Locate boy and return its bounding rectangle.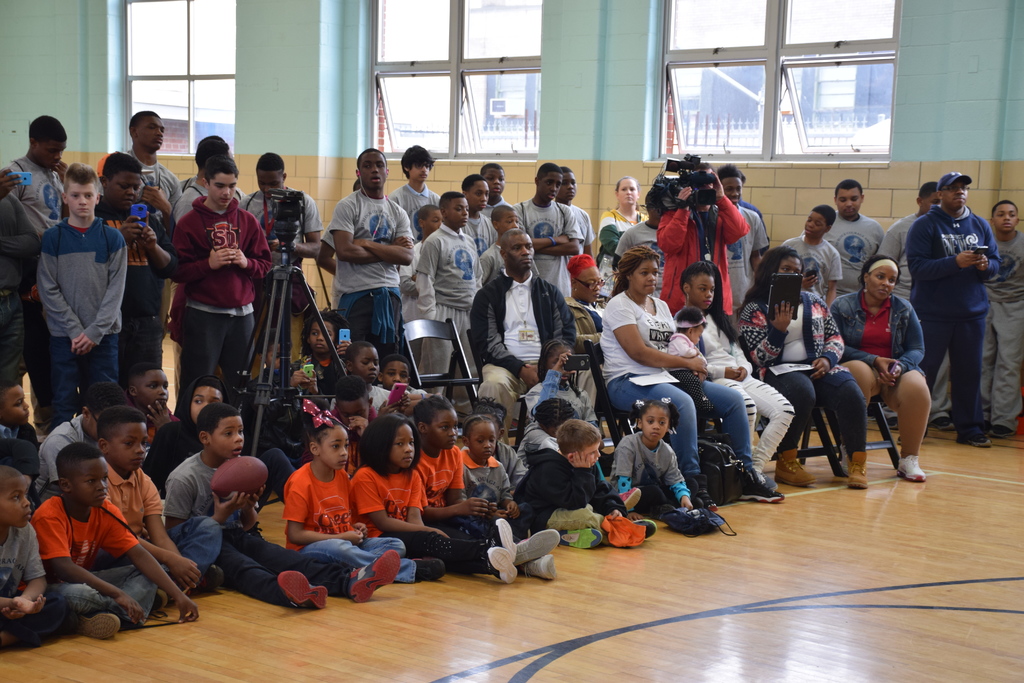
locate(36, 162, 124, 414).
